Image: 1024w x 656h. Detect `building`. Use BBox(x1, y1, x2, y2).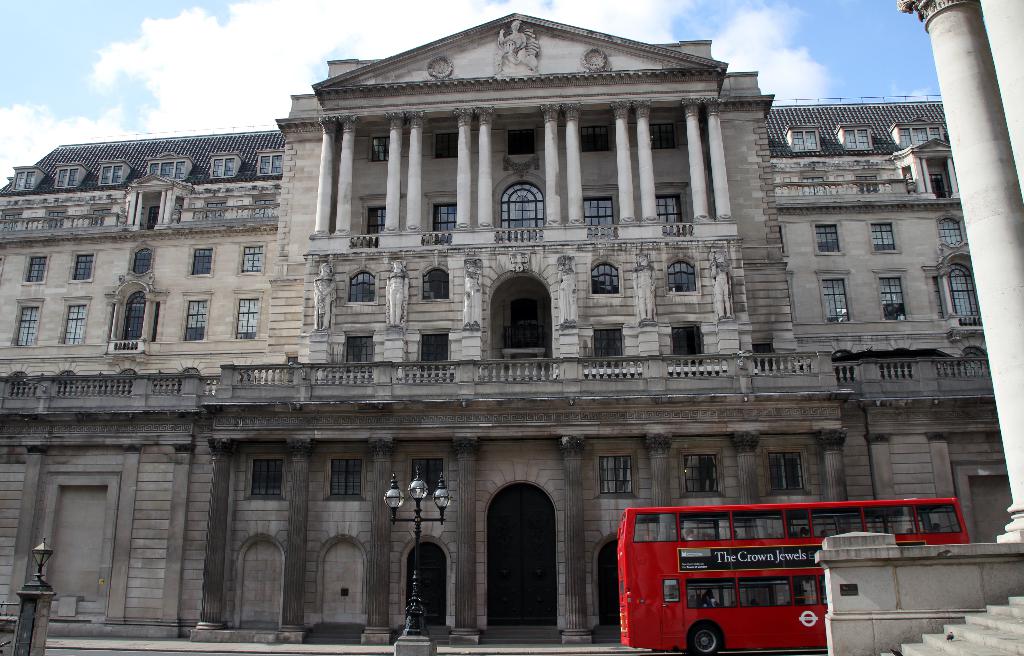
BBox(0, 10, 1009, 646).
